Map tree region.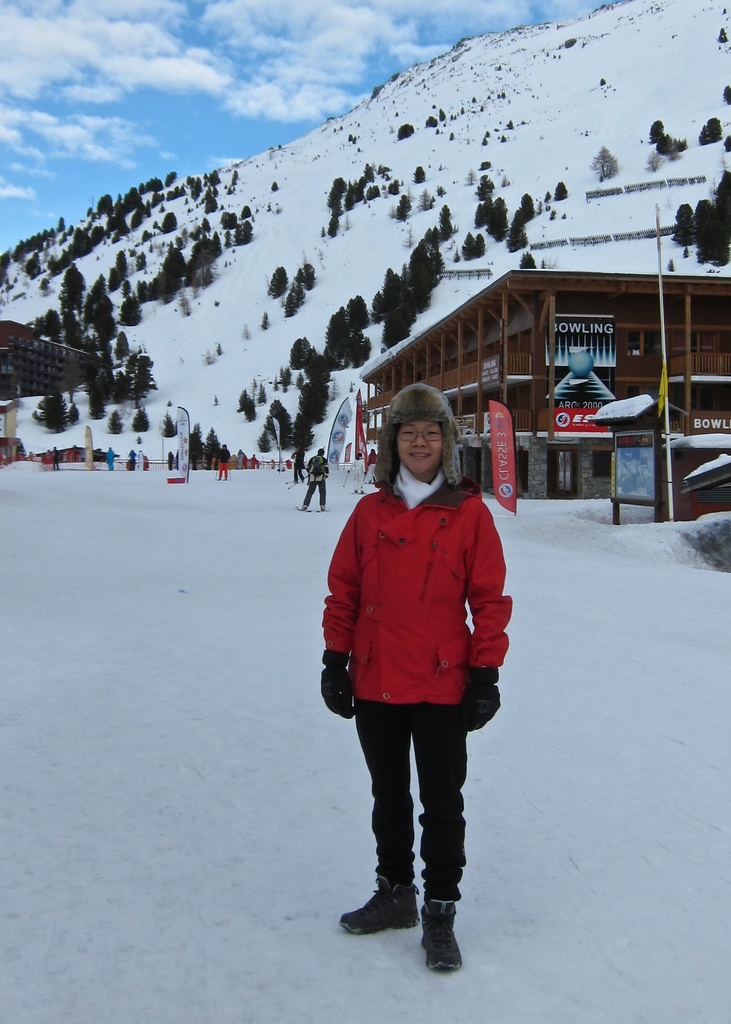
Mapped to rect(437, 108, 447, 124).
